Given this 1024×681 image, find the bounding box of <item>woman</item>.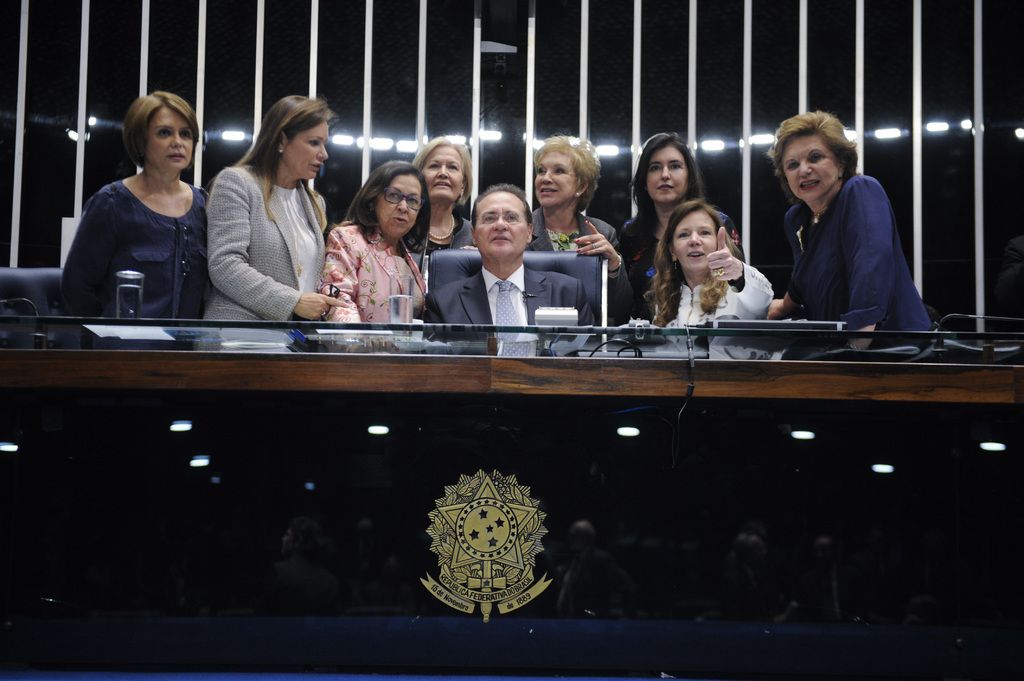
box(649, 202, 772, 356).
